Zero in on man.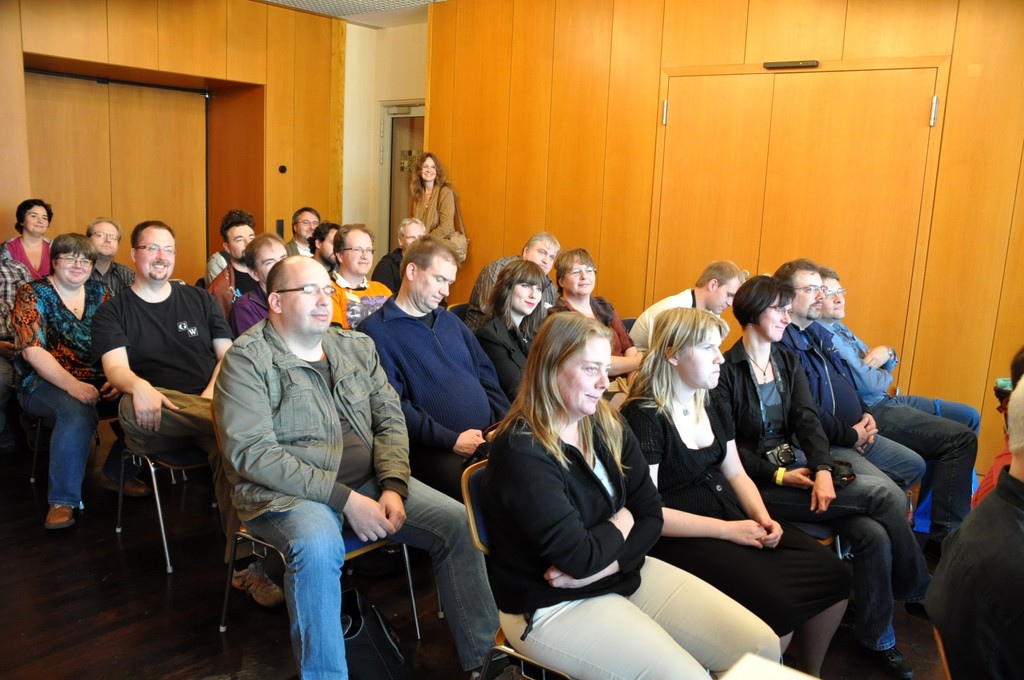
Zeroed in: (x1=801, y1=260, x2=985, y2=545).
